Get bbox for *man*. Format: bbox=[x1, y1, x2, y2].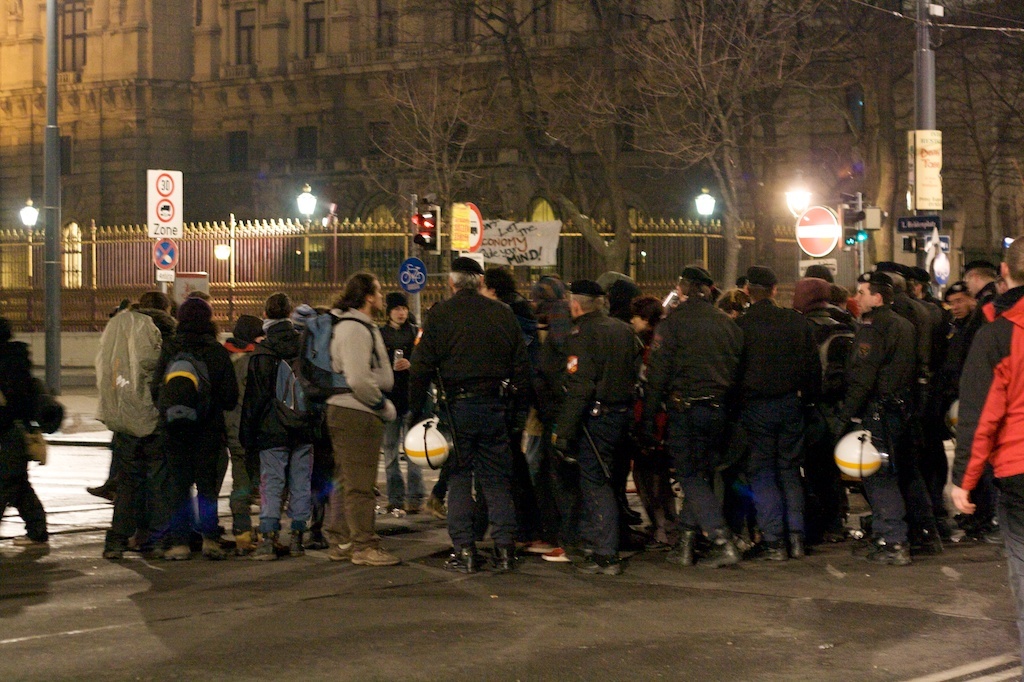
bbox=[302, 272, 395, 567].
